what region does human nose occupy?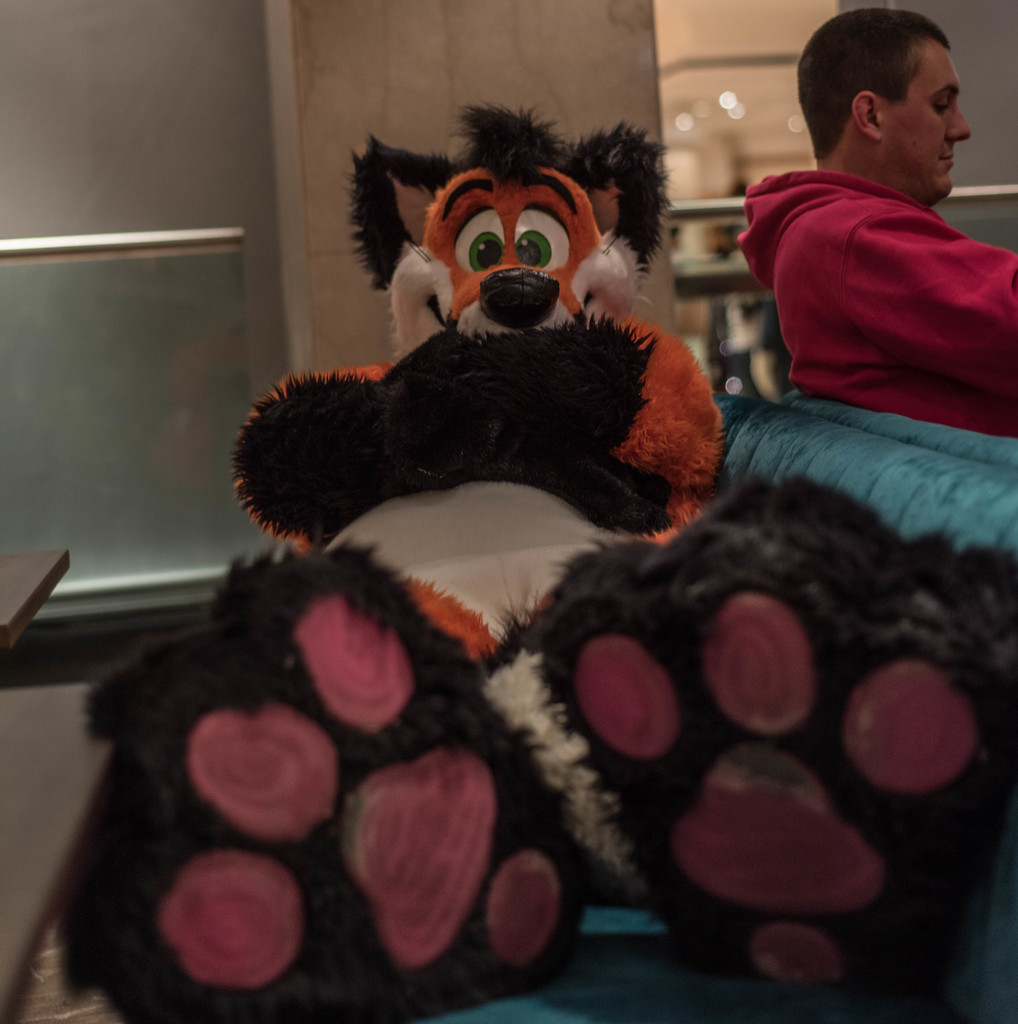
(946,101,973,140).
